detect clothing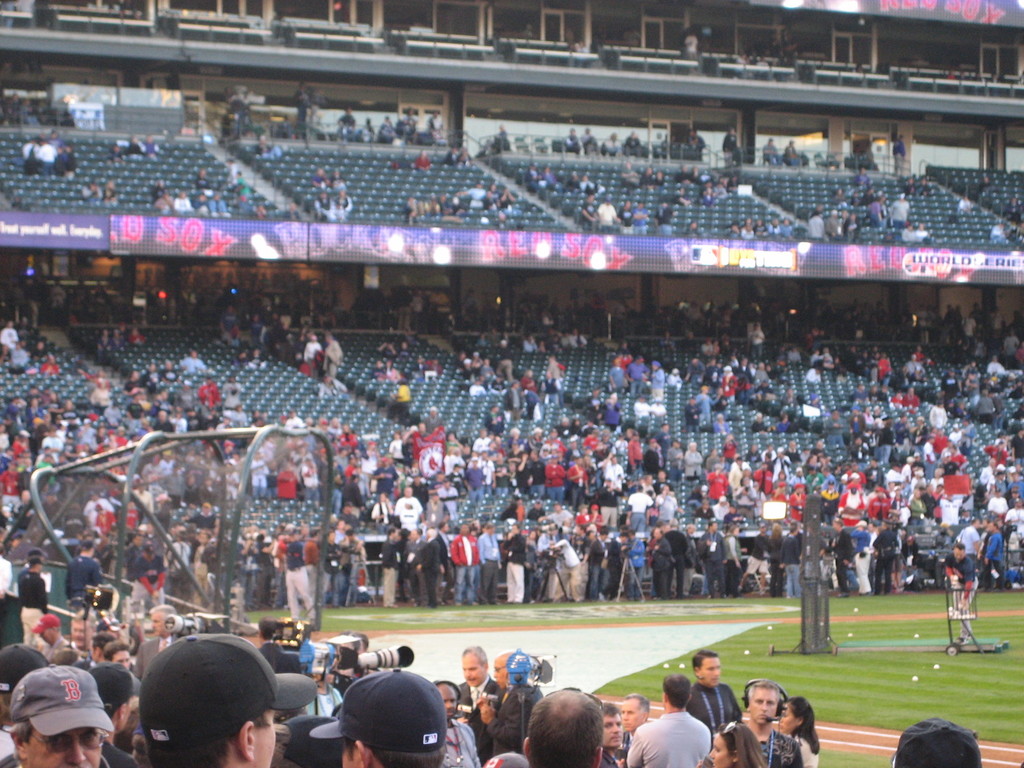
detection(668, 449, 680, 477)
